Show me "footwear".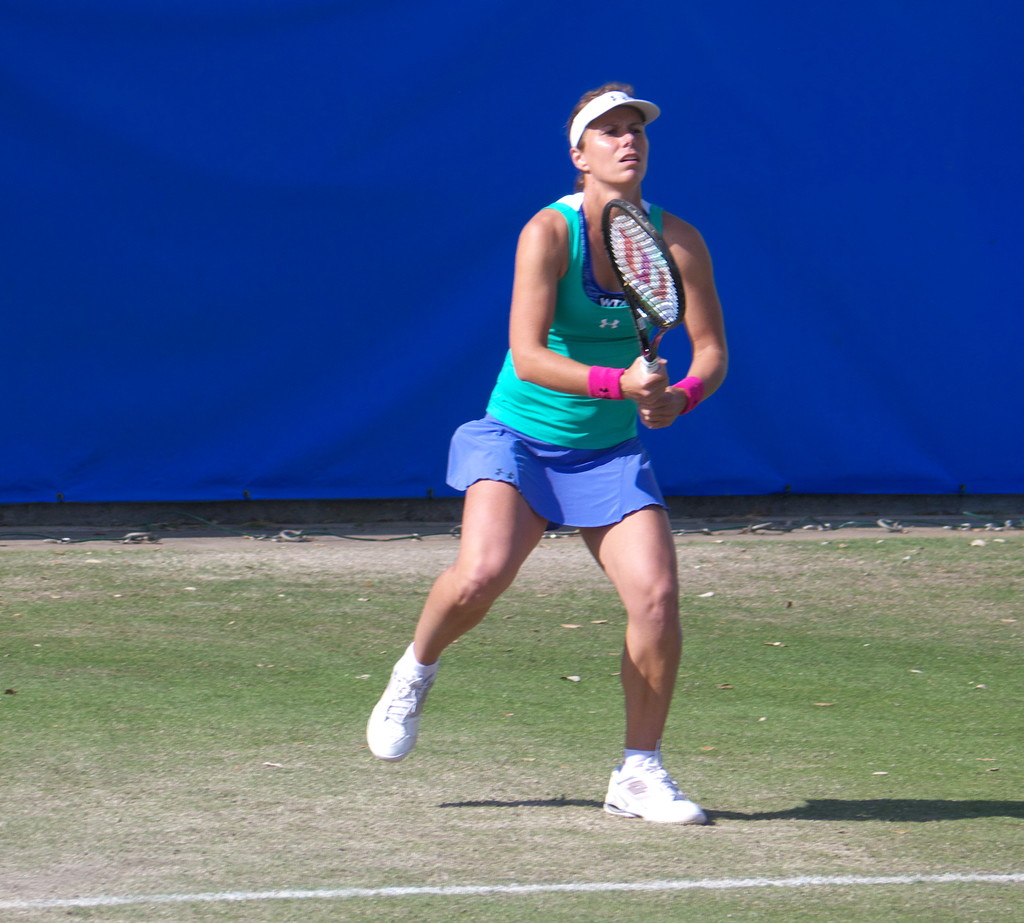
"footwear" is here: {"left": 609, "top": 756, "right": 710, "bottom": 835}.
